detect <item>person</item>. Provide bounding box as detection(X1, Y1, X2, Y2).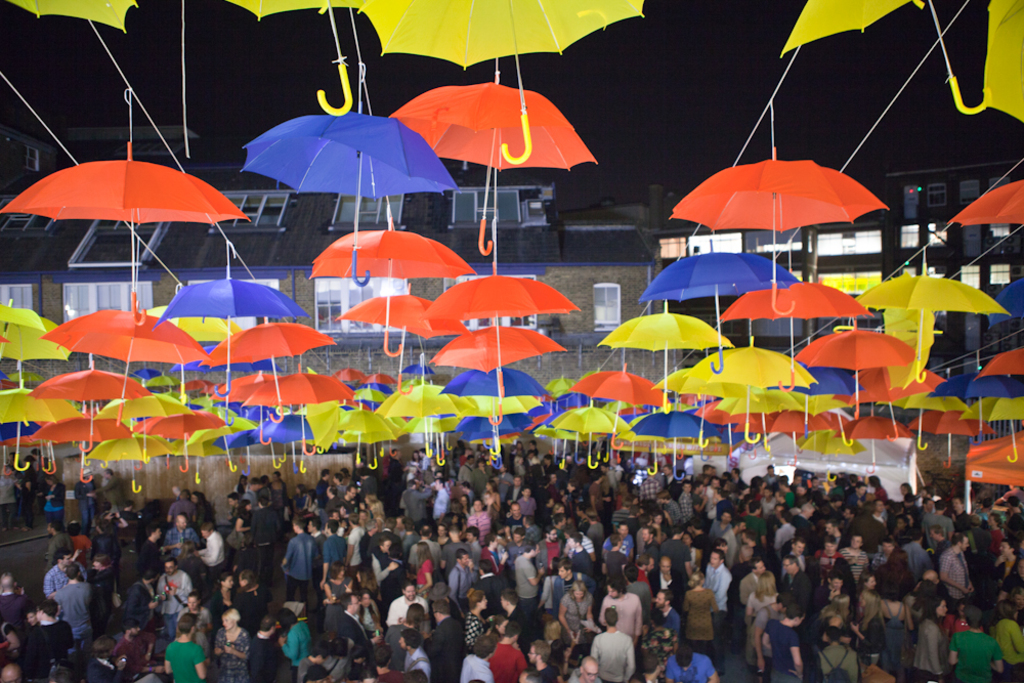
detection(360, 587, 383, 636).
